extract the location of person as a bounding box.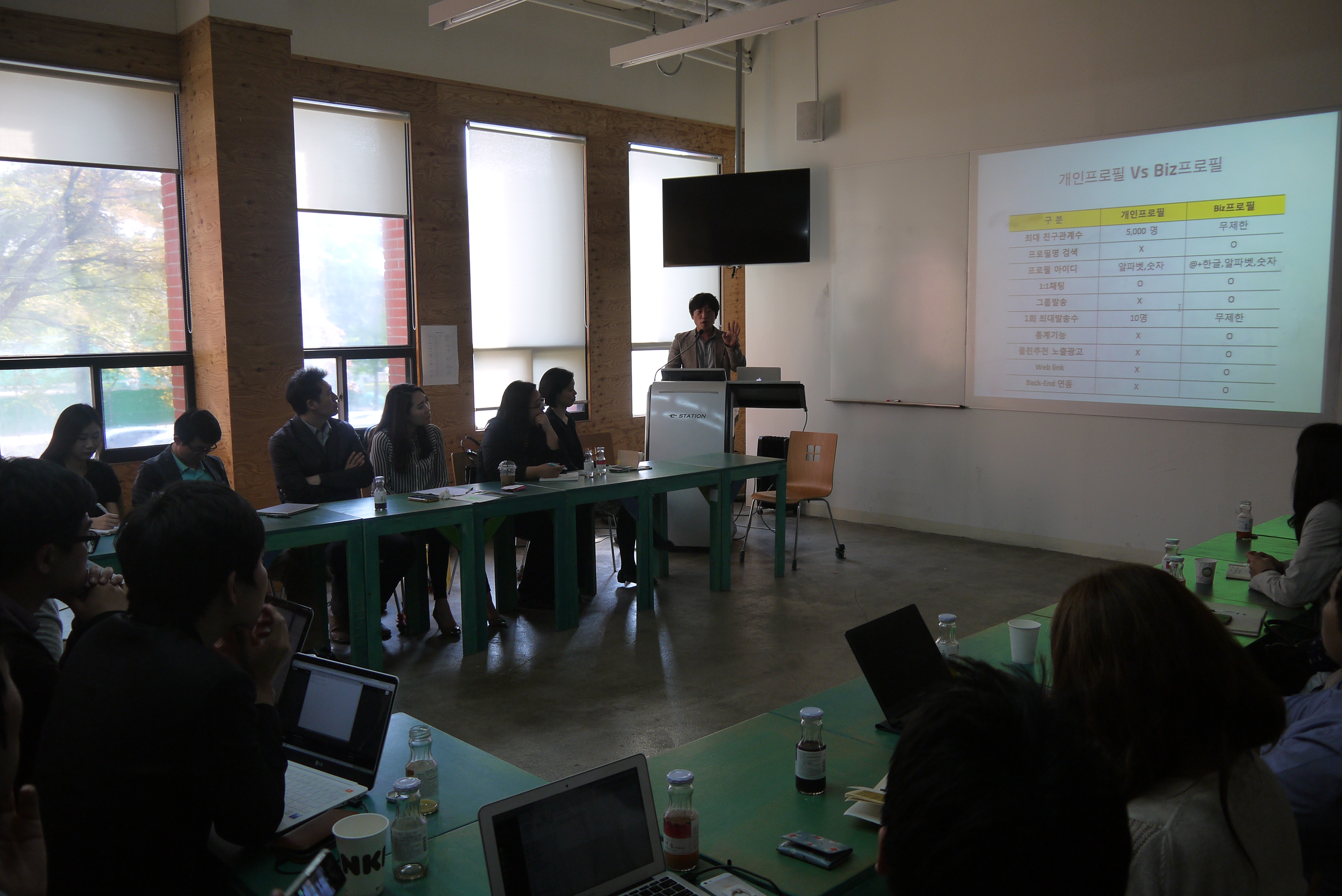
[0, 155, 43, 250].
